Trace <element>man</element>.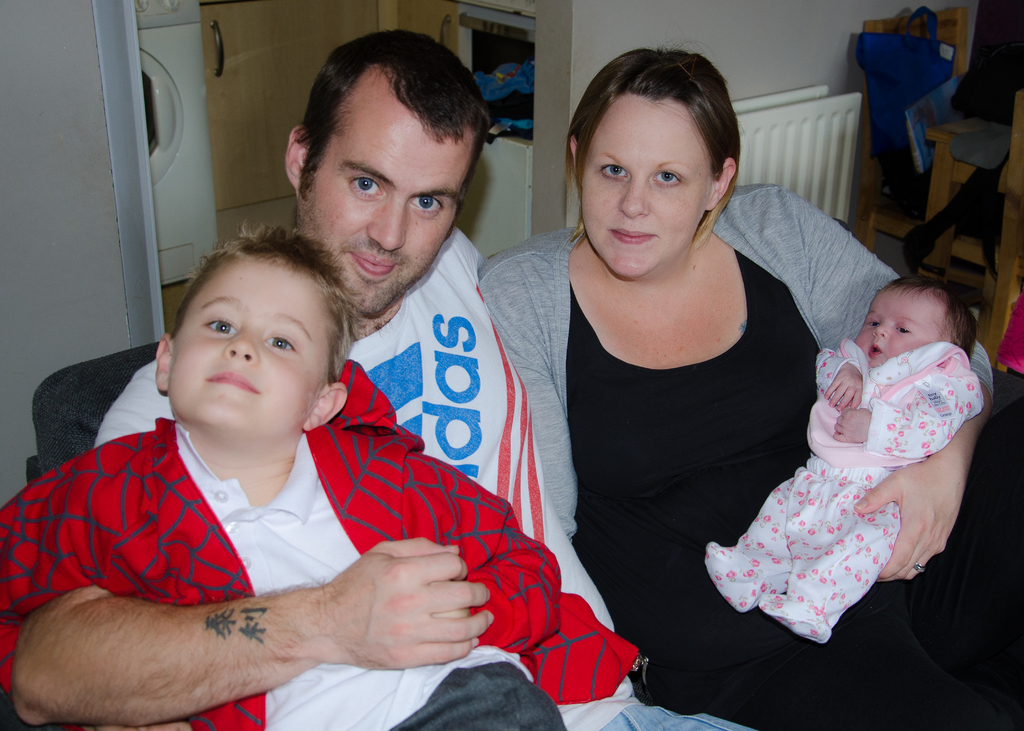
Traced to rect(19, 150, 643, 714).
